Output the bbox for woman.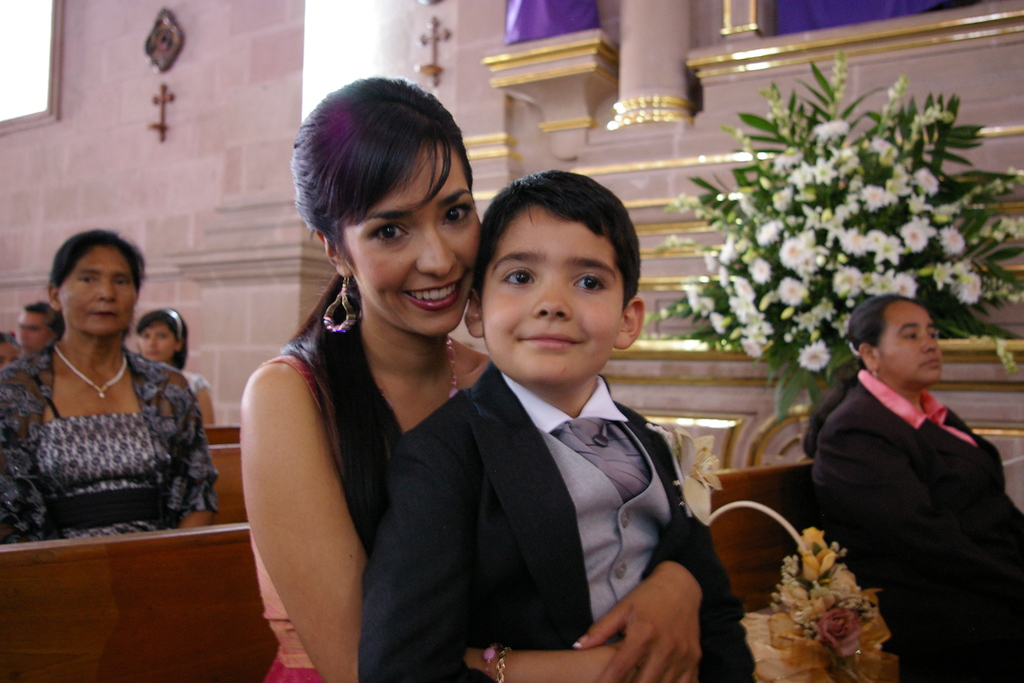
797:295:1022:682.
